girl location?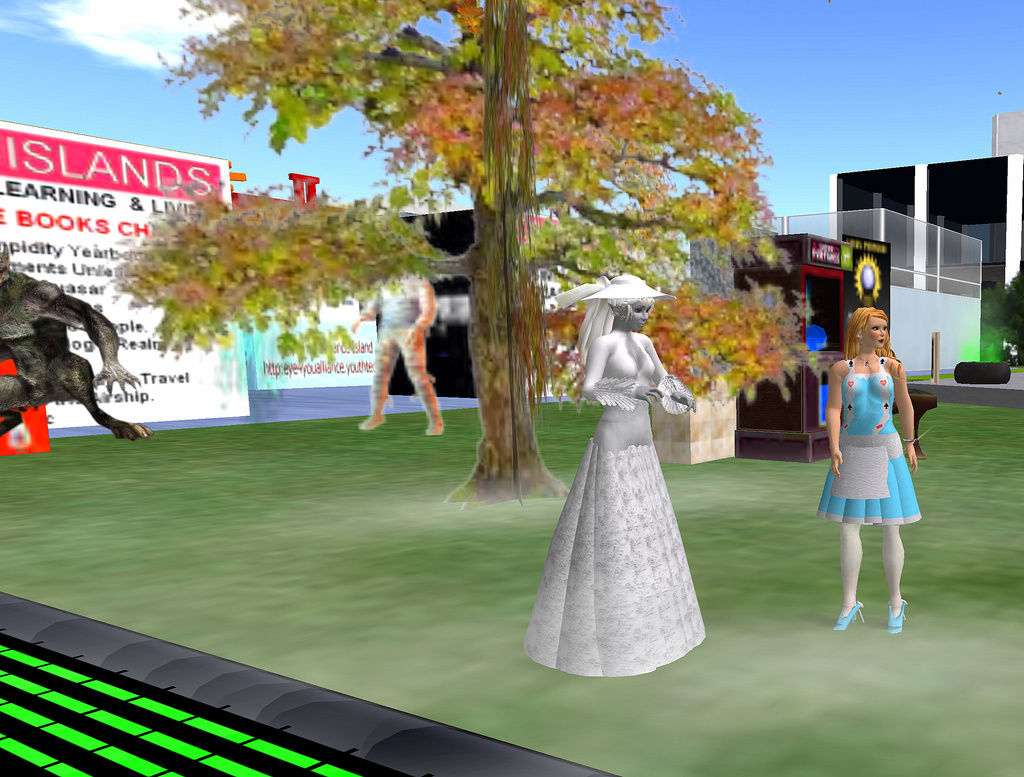
select_region(818, 298, 943, 635)
